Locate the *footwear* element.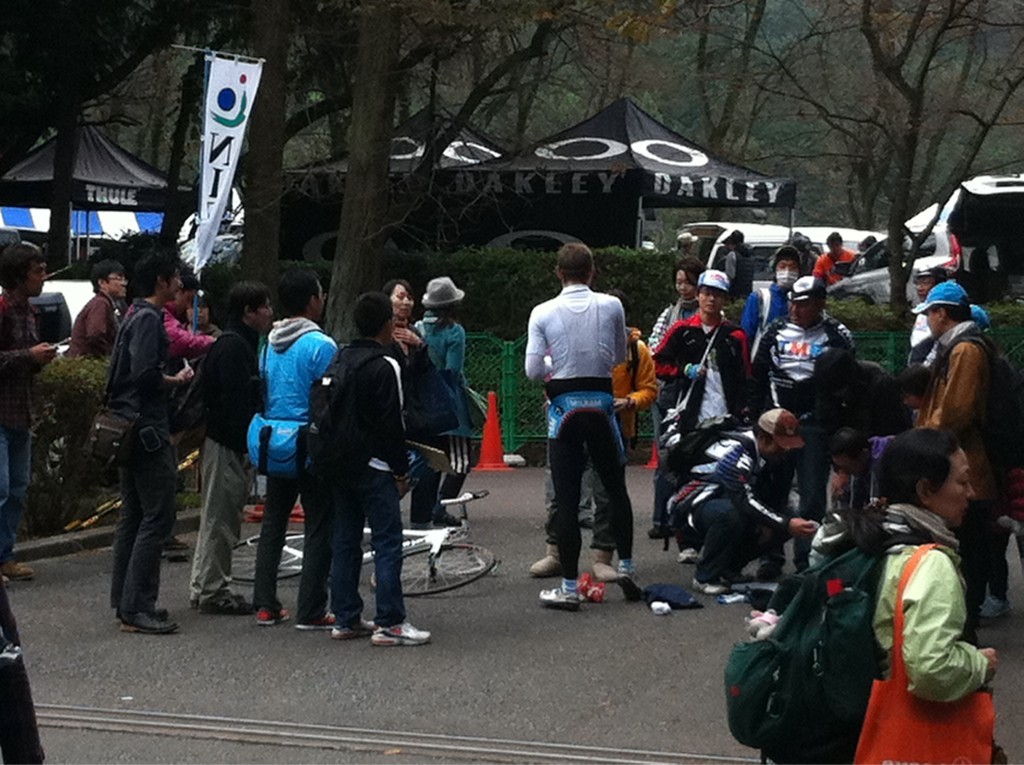
Element bbox: pyautogui.locateOnScreen(370, 619, 430, 648).
